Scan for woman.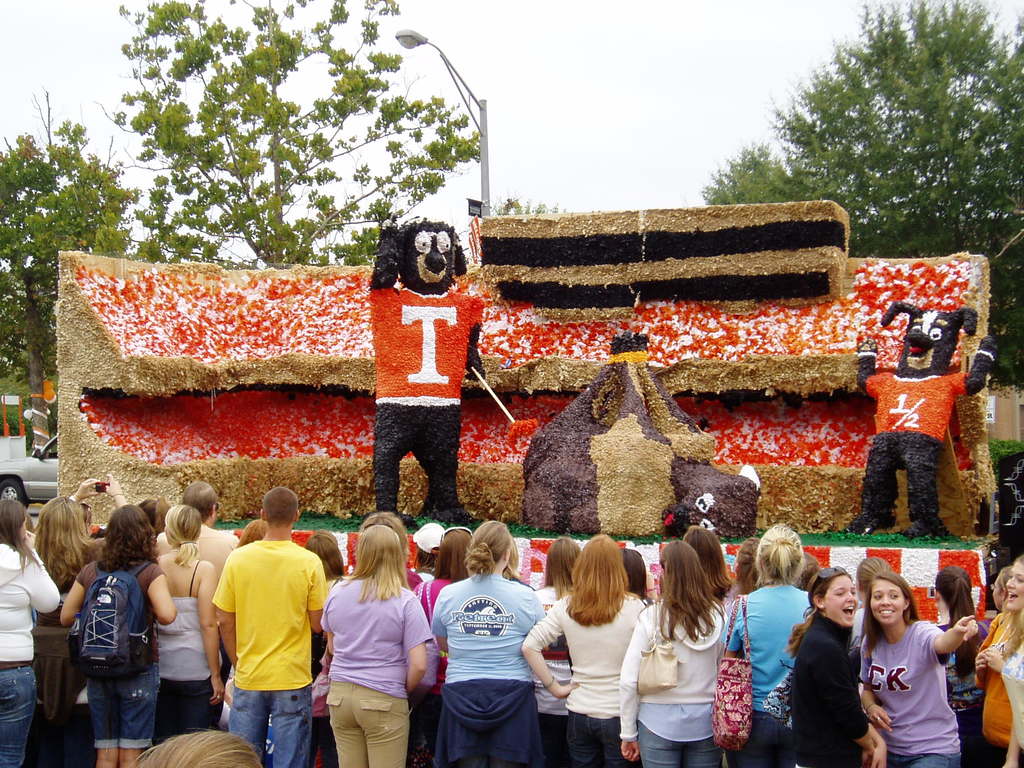
Scan result: pyautogui.locateOnScreen(0, 495, 63, 767).
